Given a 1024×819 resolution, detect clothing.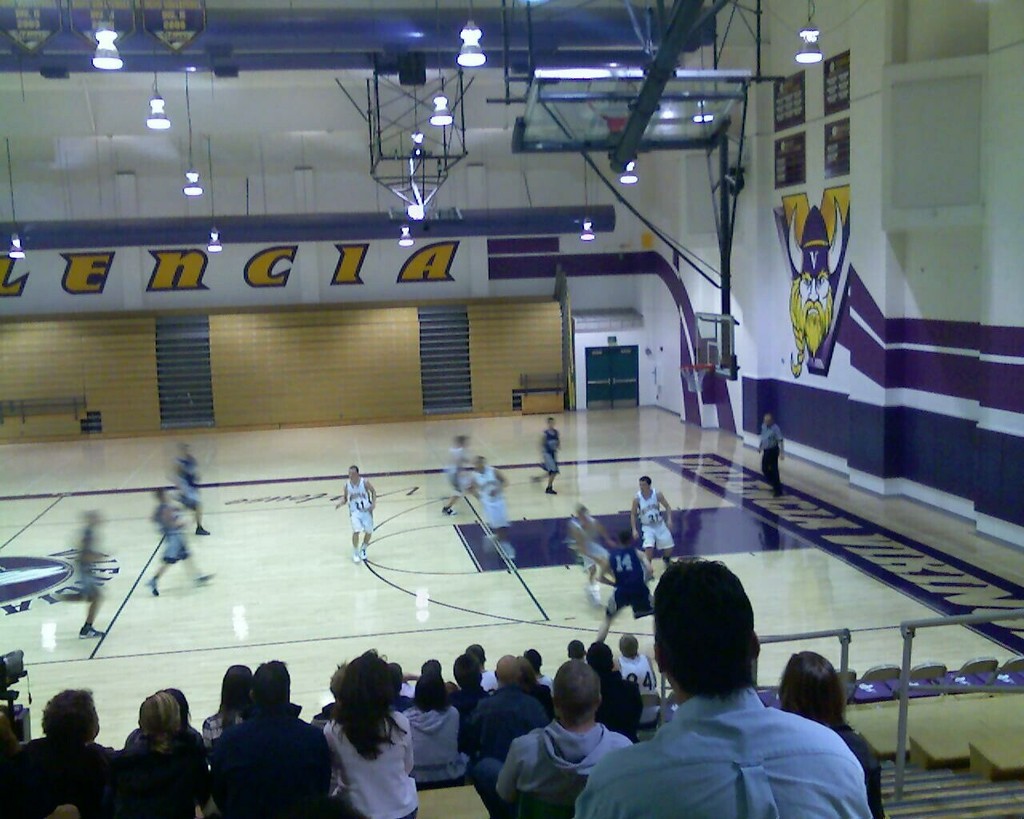
<bbox>407, 700, 457, 783</bbox>.
